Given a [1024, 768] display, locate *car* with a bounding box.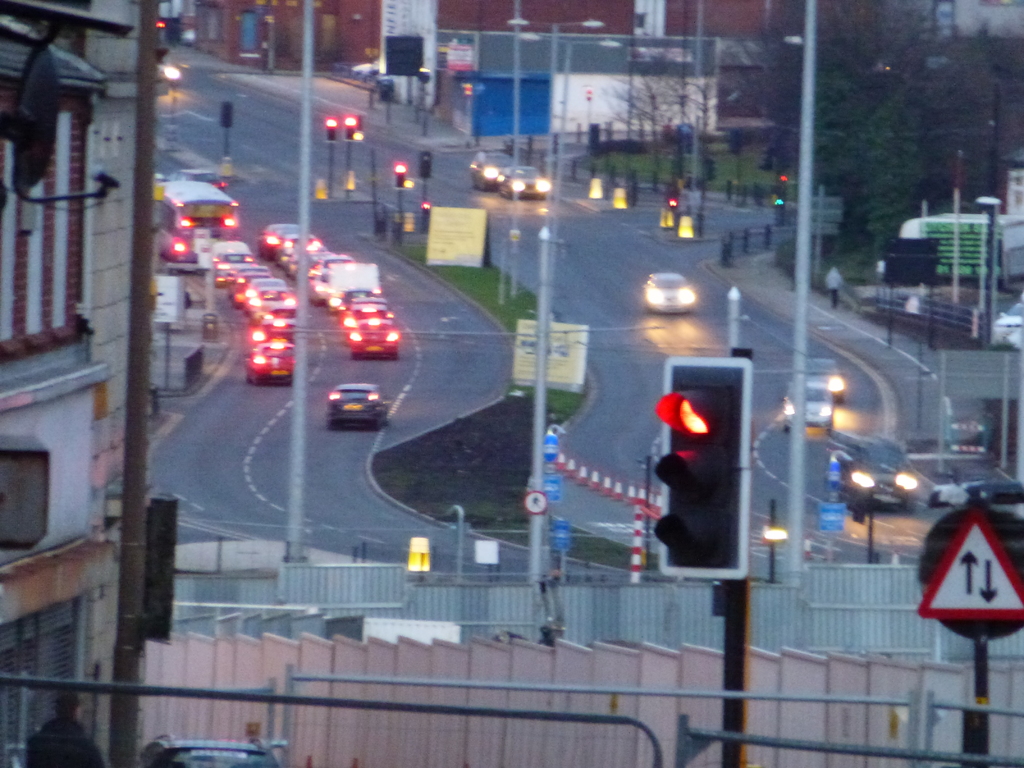
Located: 502,163,552,204.
